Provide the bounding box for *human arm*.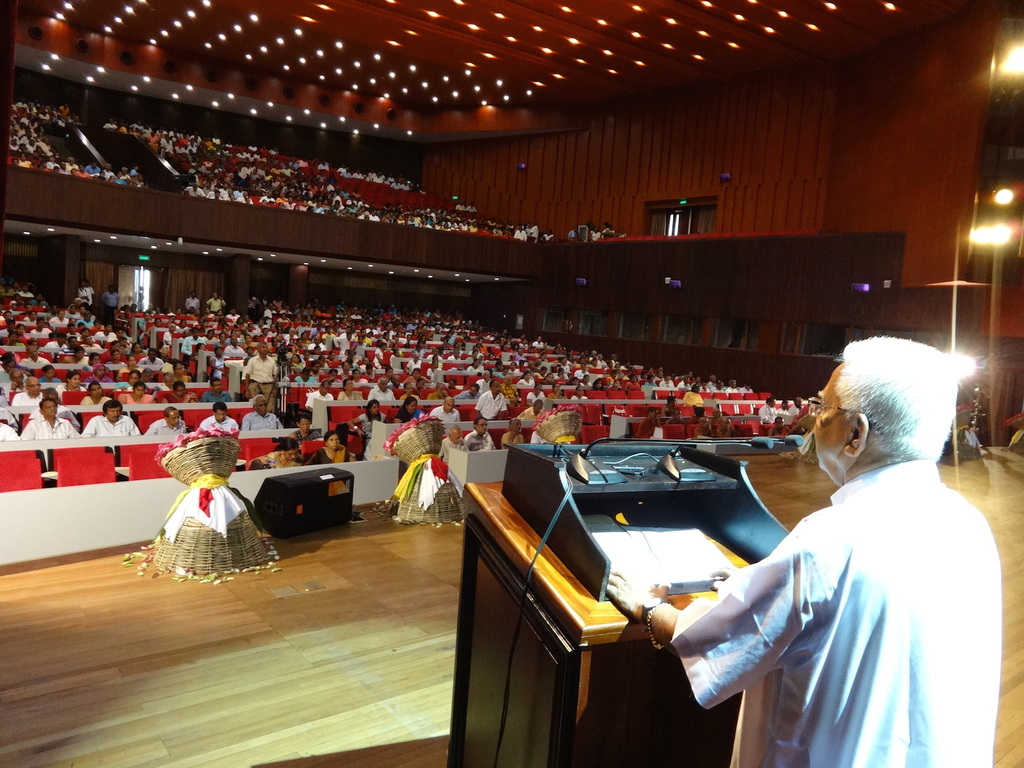
(82,388,87,394).
